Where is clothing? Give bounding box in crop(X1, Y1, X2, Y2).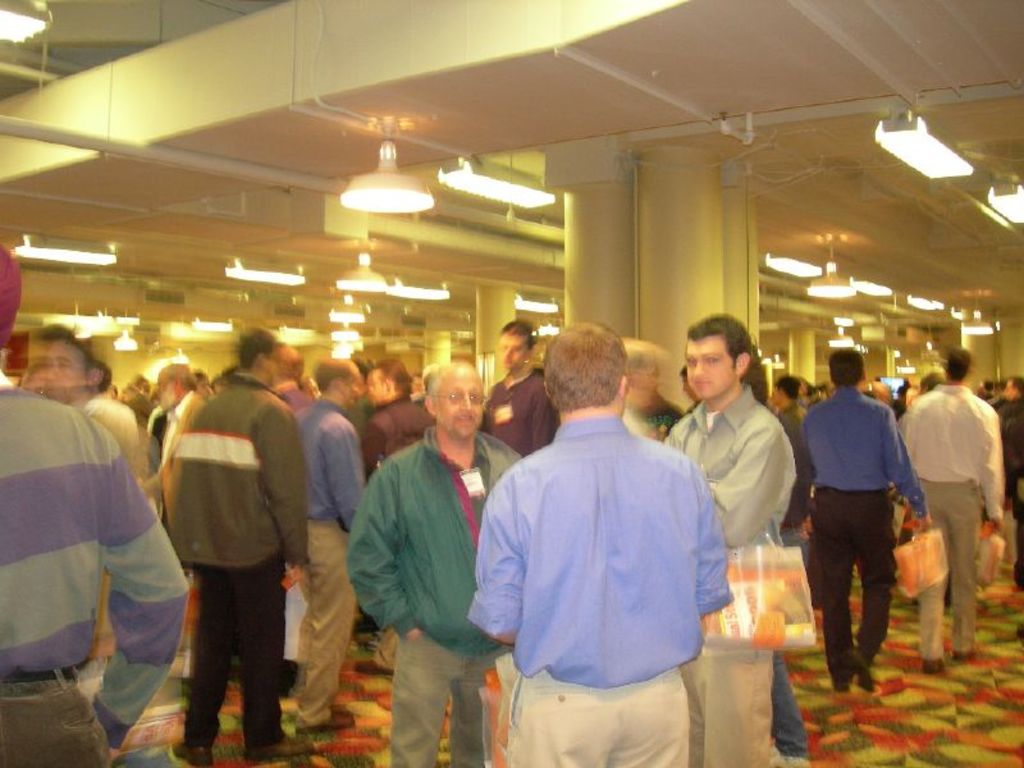
crop(357, 393, 439, 471).
